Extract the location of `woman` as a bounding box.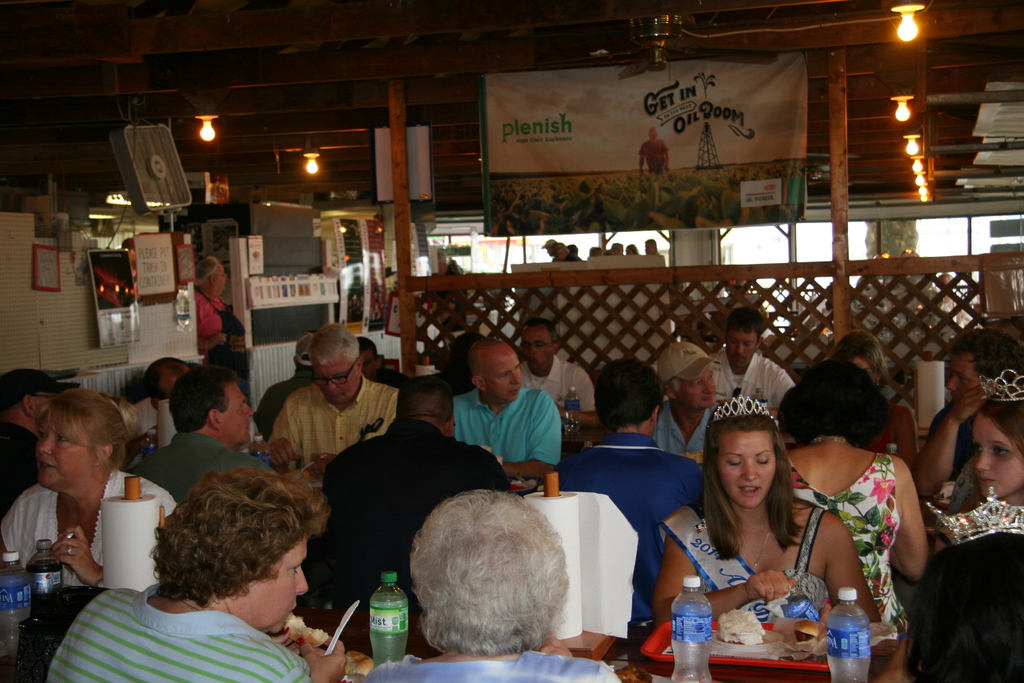
(652, 397, 881, 625).
